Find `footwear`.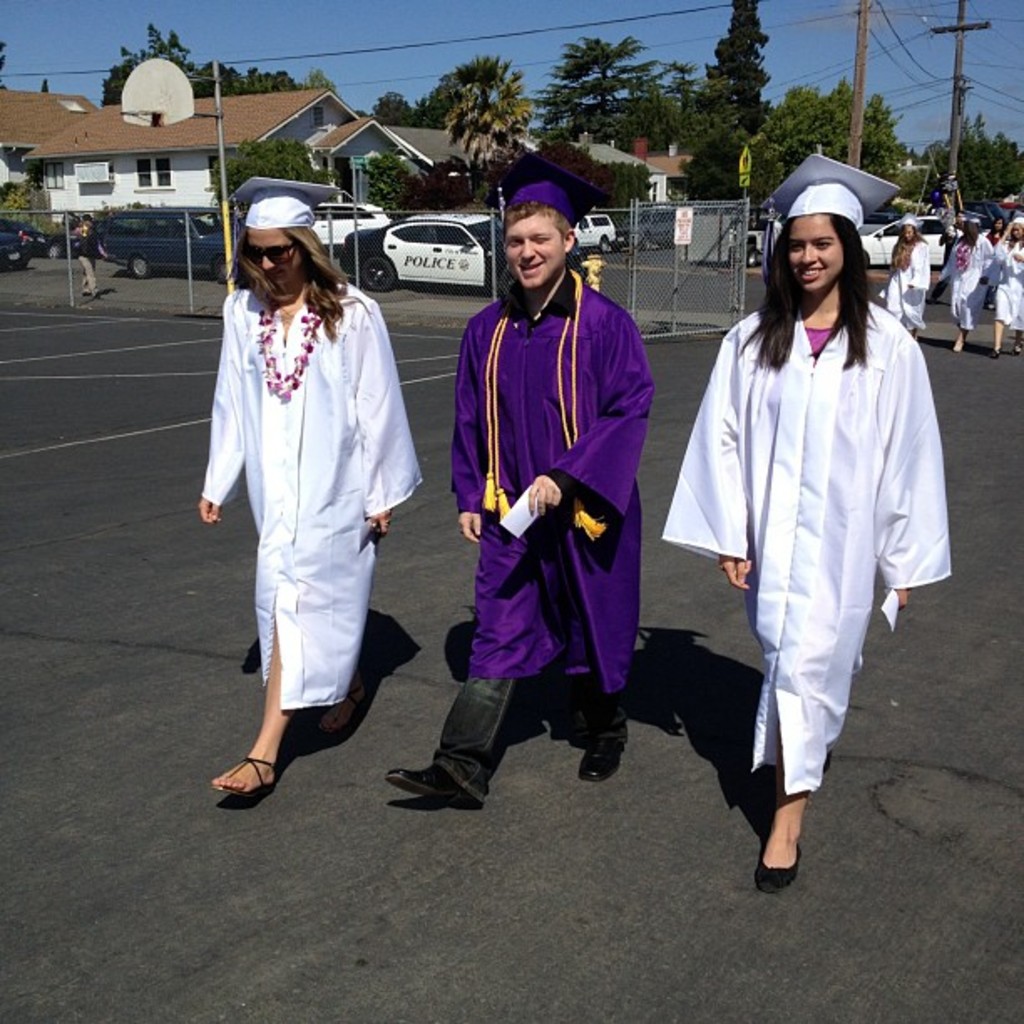
box(383, 766, 474, 810).
